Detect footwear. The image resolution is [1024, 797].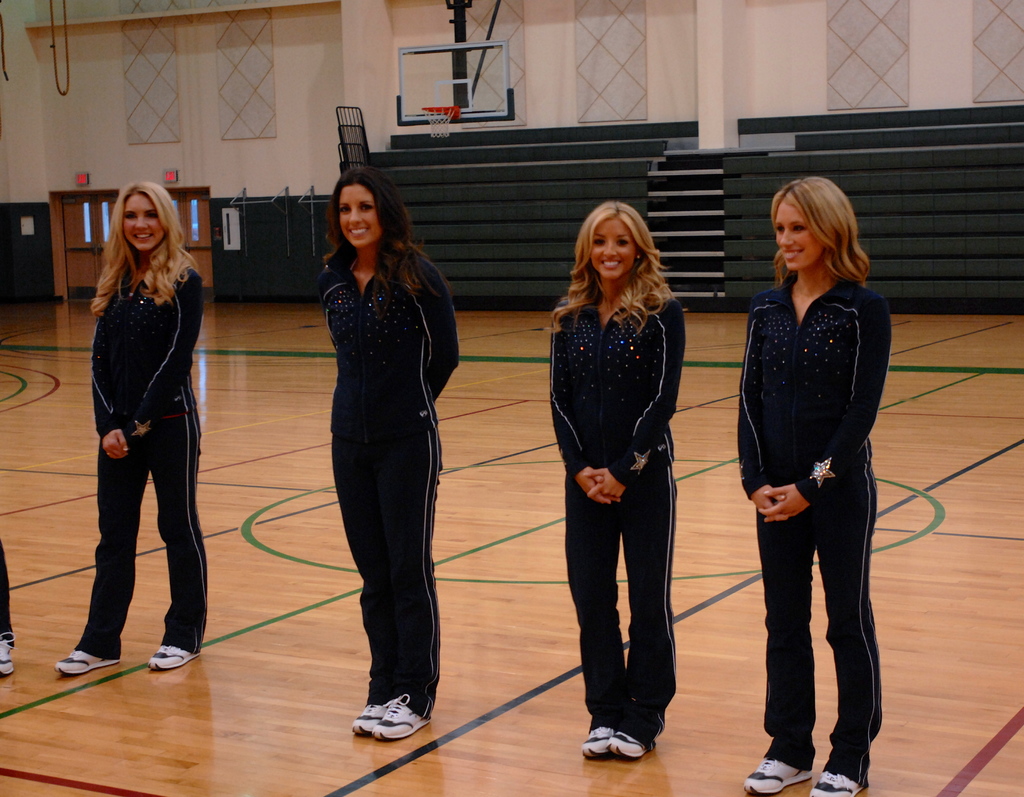
337 668 445 760.
